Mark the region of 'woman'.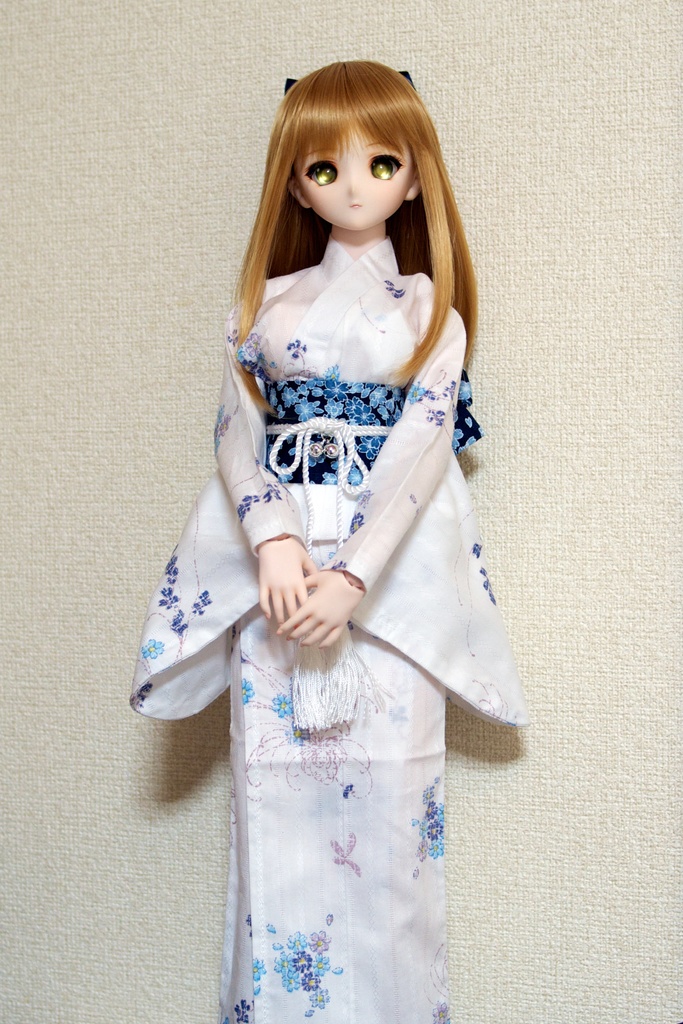
Region: BBox(125, 57, 524, 1023).
